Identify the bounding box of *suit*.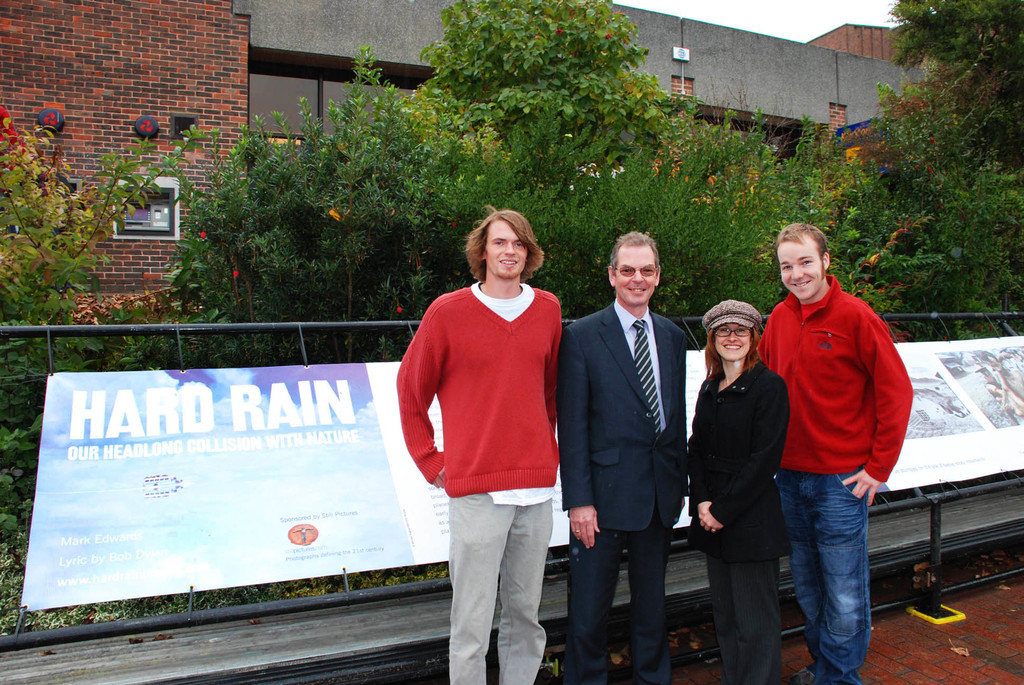
left=694, top=285, right=803, bottom=668.
